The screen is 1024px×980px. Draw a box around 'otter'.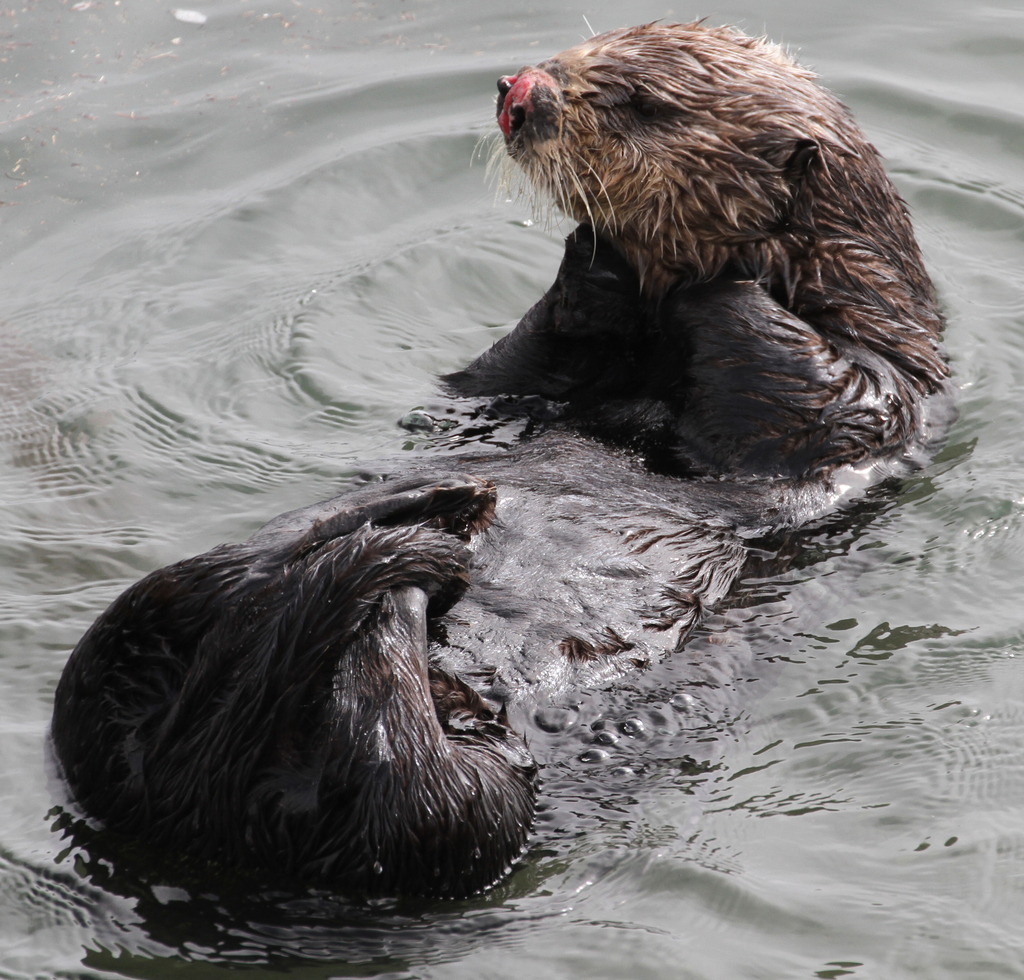
crop(52, 16, 956, 904).
